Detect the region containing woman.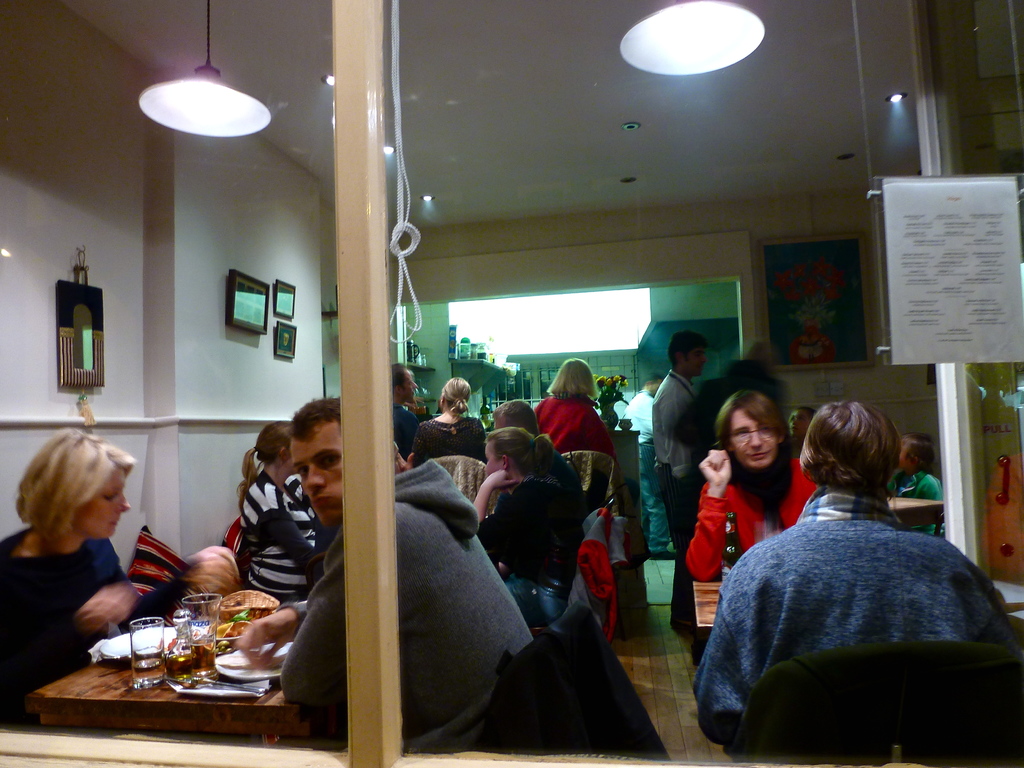
bbox=(465, 431, 584, 627).
